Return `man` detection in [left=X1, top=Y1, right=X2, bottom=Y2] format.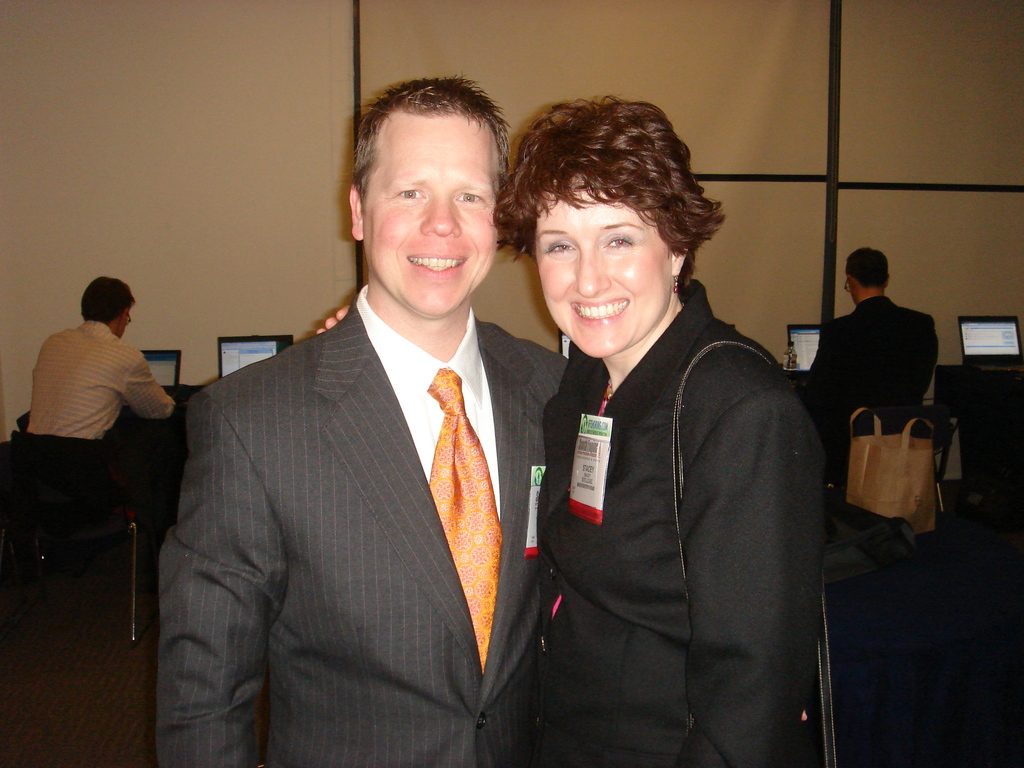
[left=159, top=71, right=555, bottom=749].
